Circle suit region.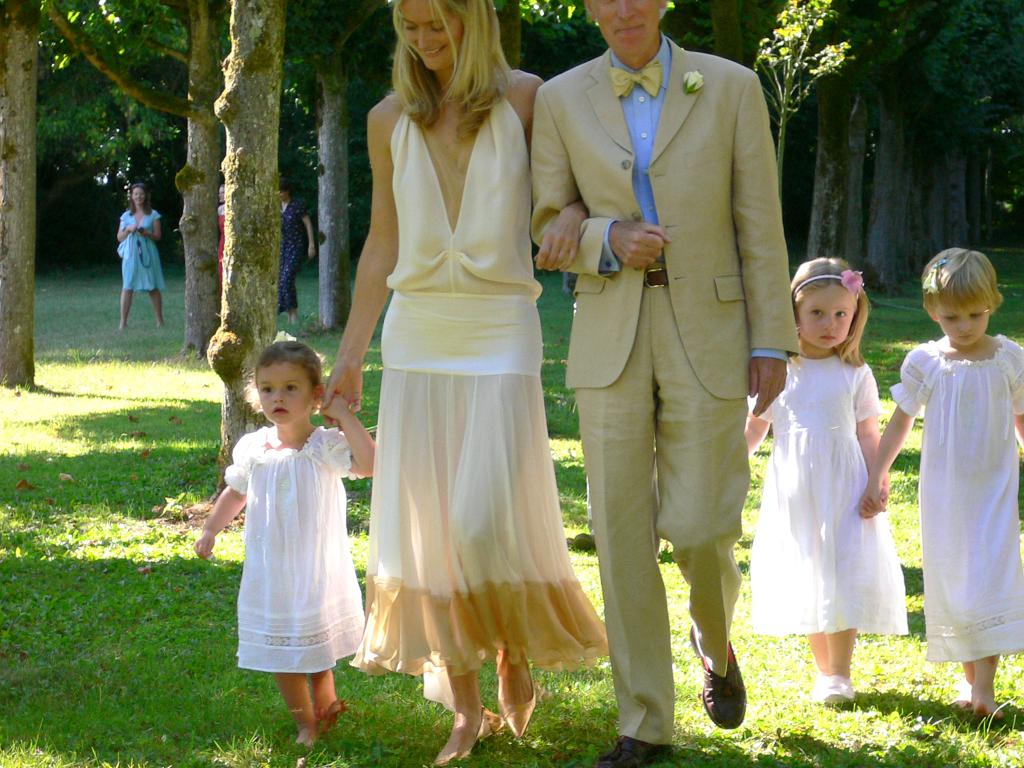
Region: region(536, 33, 798, 744).
